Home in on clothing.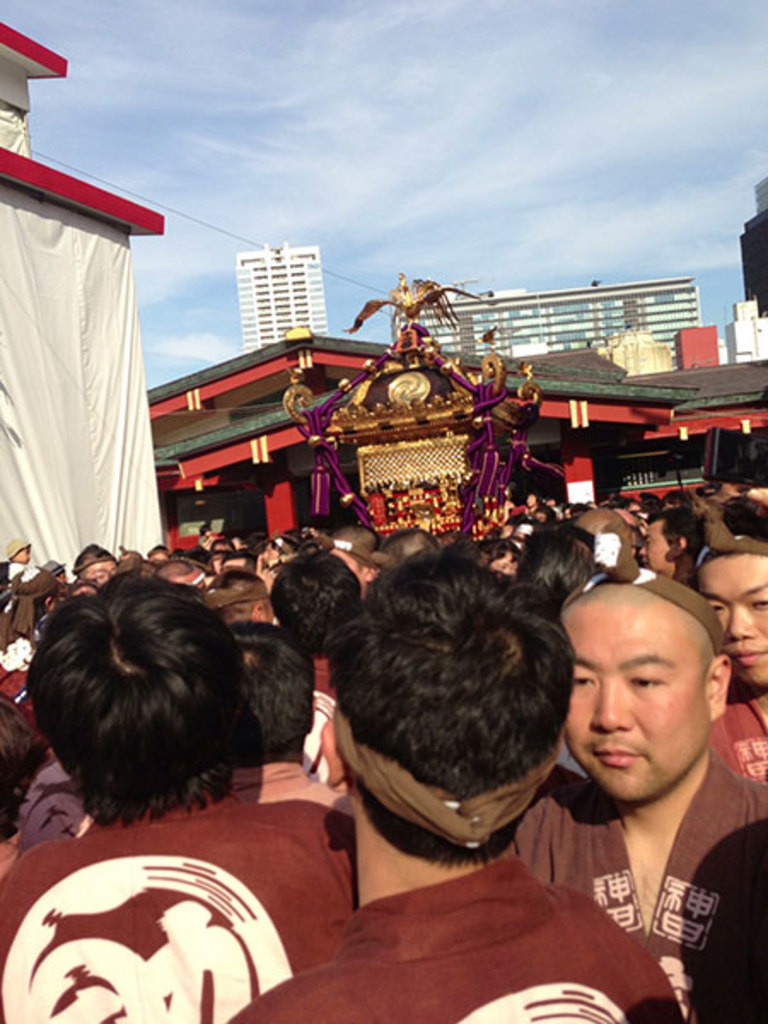
Homed in at 0/792/358/1022.
